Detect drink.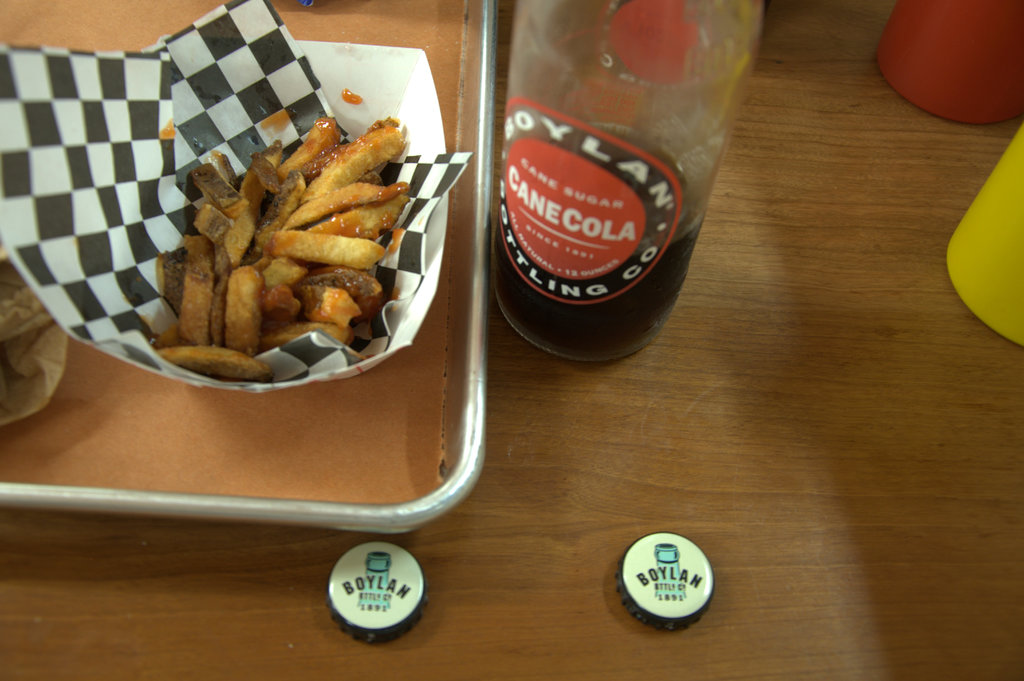
Detected at <box>497,125,696,361</box>.
